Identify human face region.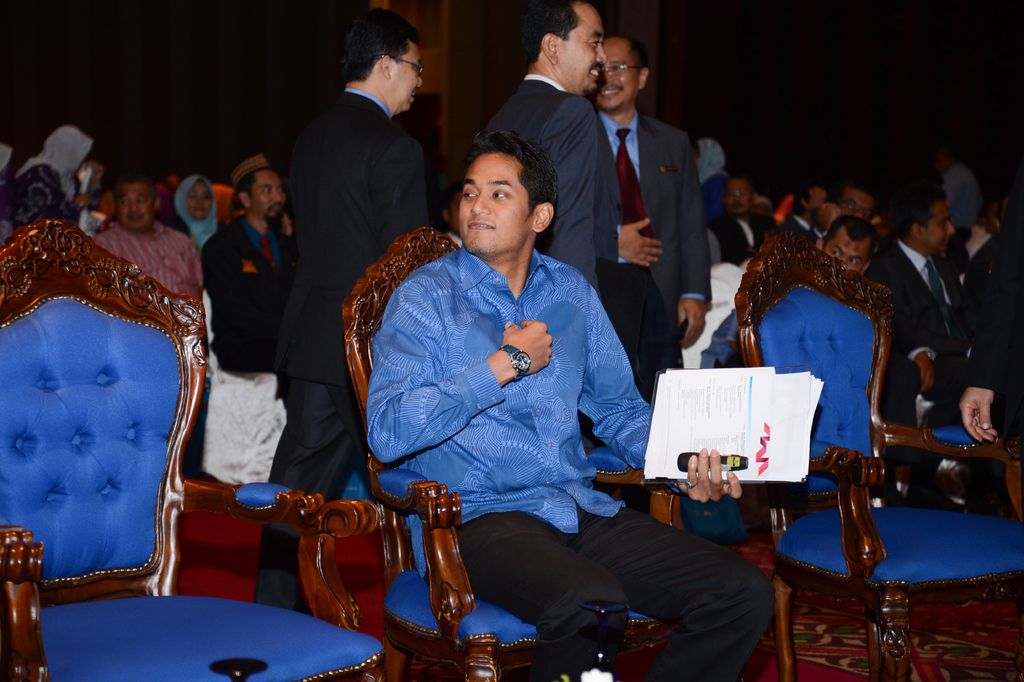
Region: (840, 190, 874, 221).
